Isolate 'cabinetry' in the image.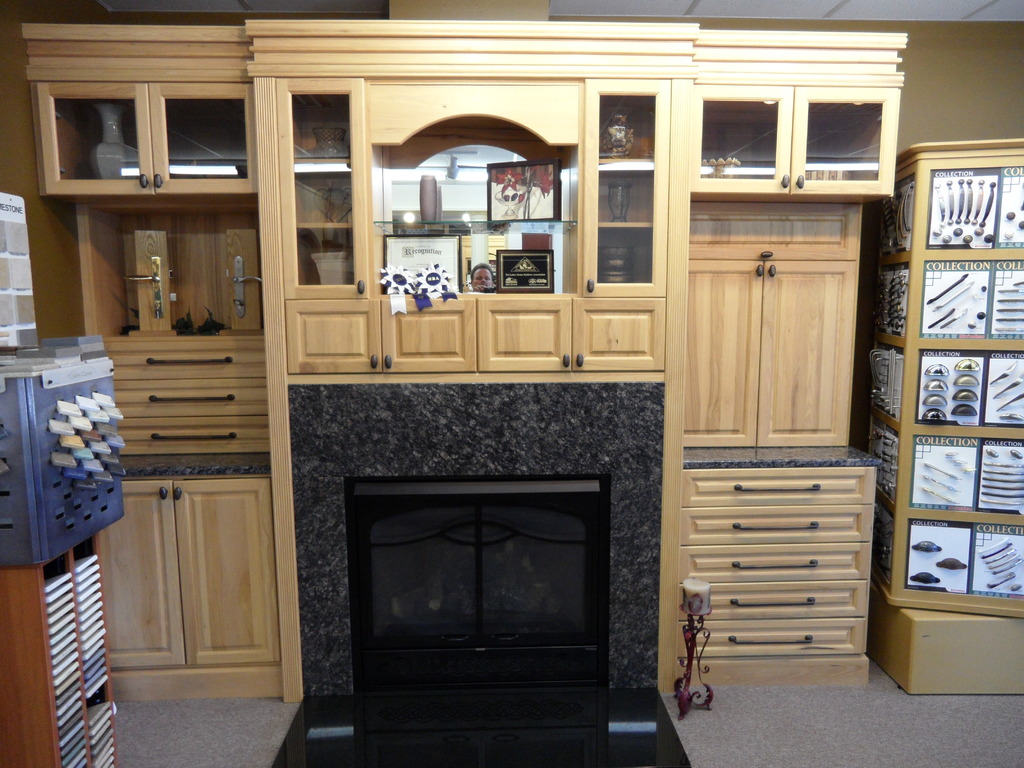
Isolated region: 69/327/279/490.
